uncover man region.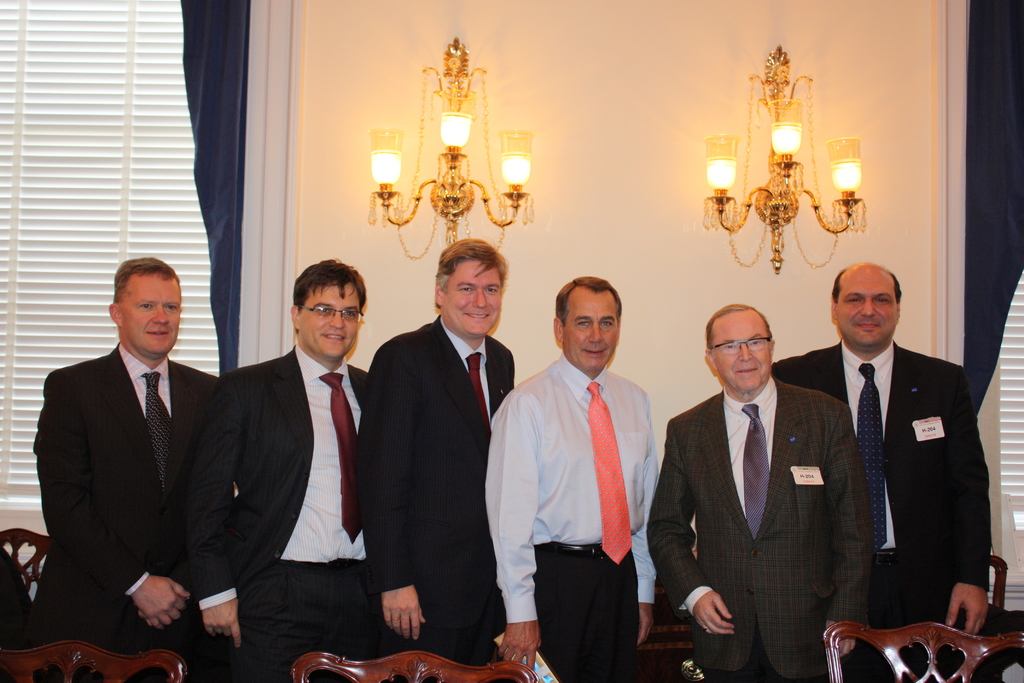
Uncovered: l=645, t=302, r=876, b=682.
